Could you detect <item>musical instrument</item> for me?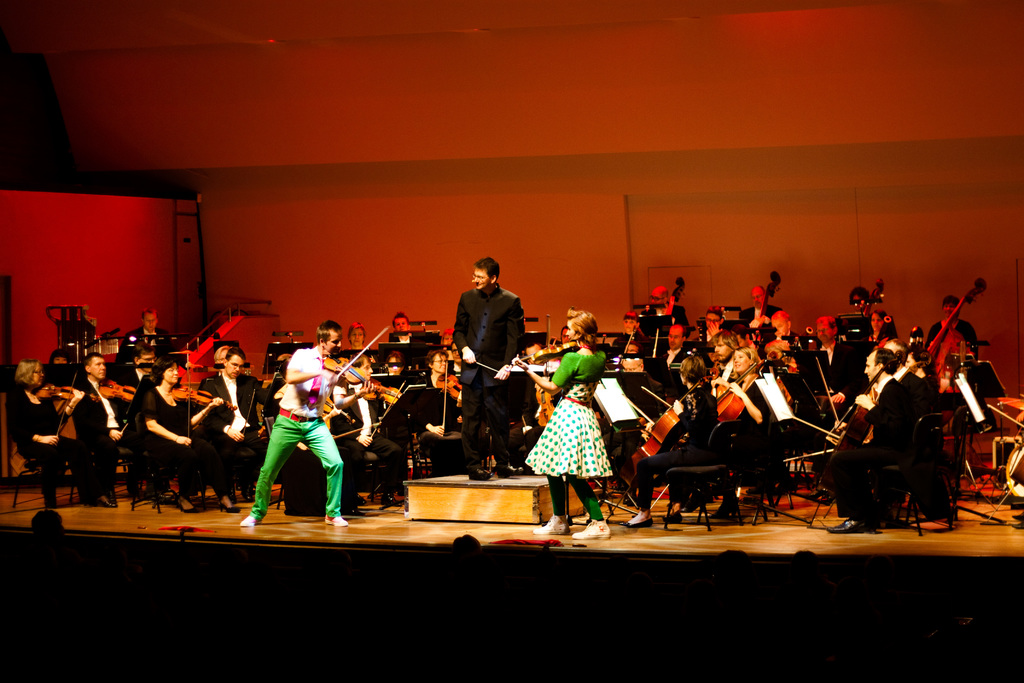
Detection result: [left=504, top=316, right=580, bottom=381].
